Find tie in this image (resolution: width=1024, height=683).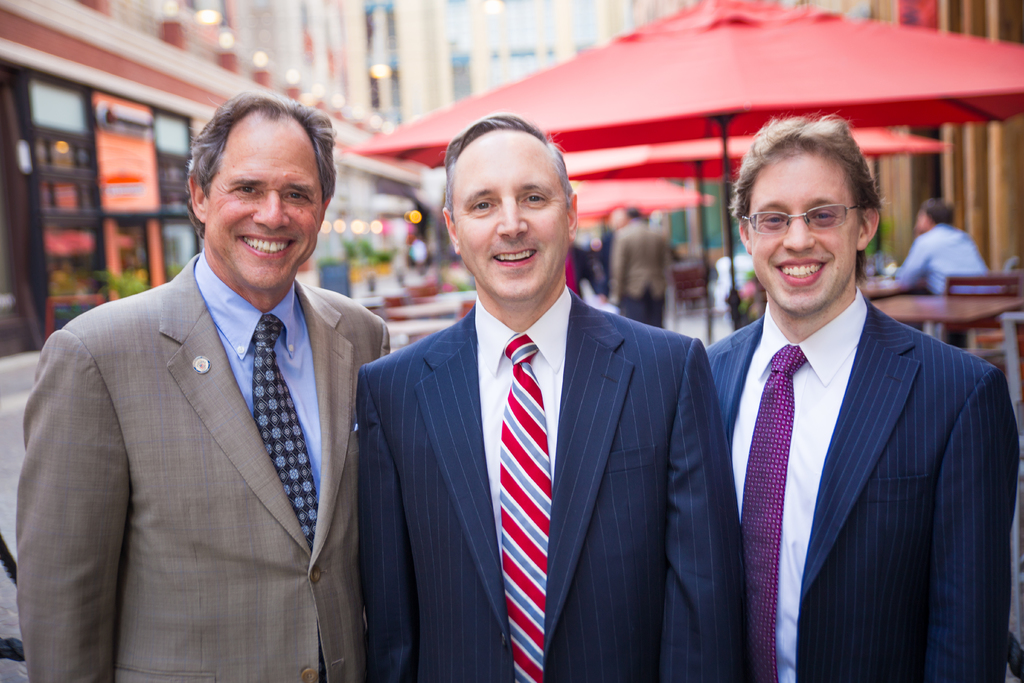
{"left": 739, "top": 345, "right": 804, "bottom": 680}.
